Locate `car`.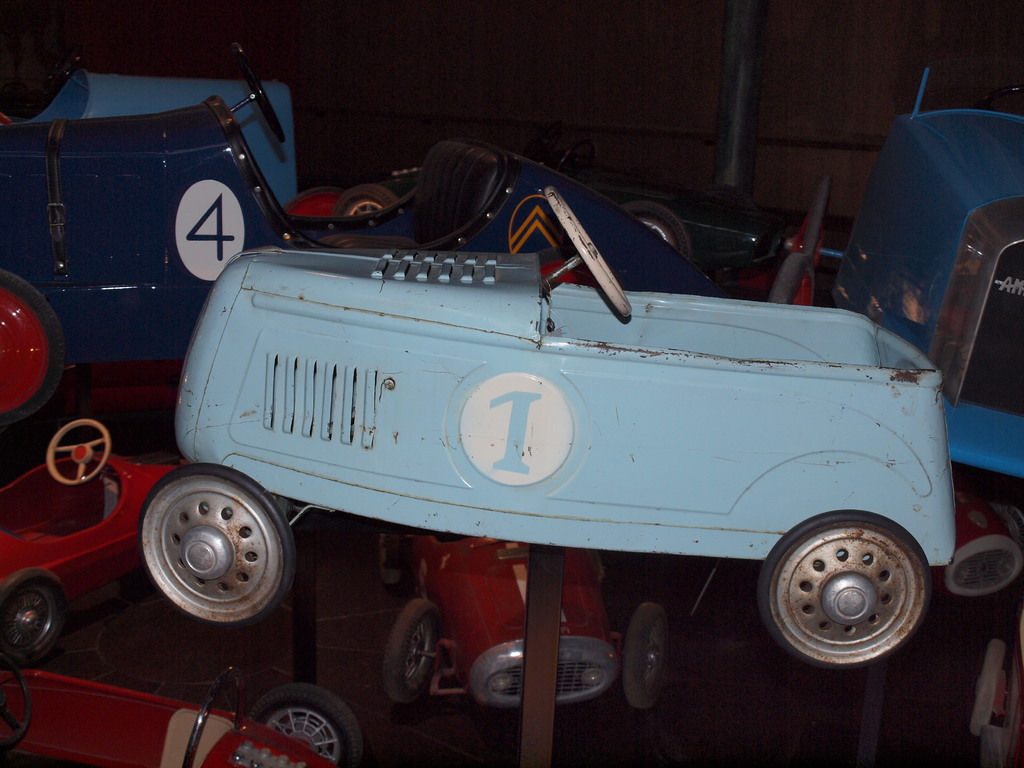
Bounding box: 380, 520, 666, 704.
